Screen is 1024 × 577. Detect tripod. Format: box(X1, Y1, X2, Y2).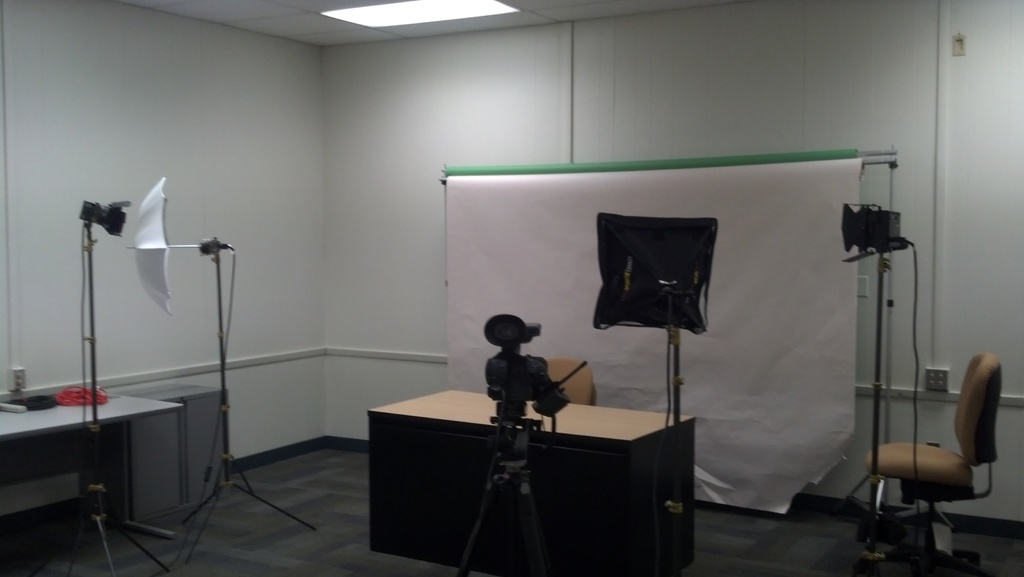
box(846, 253, 957, 539).
